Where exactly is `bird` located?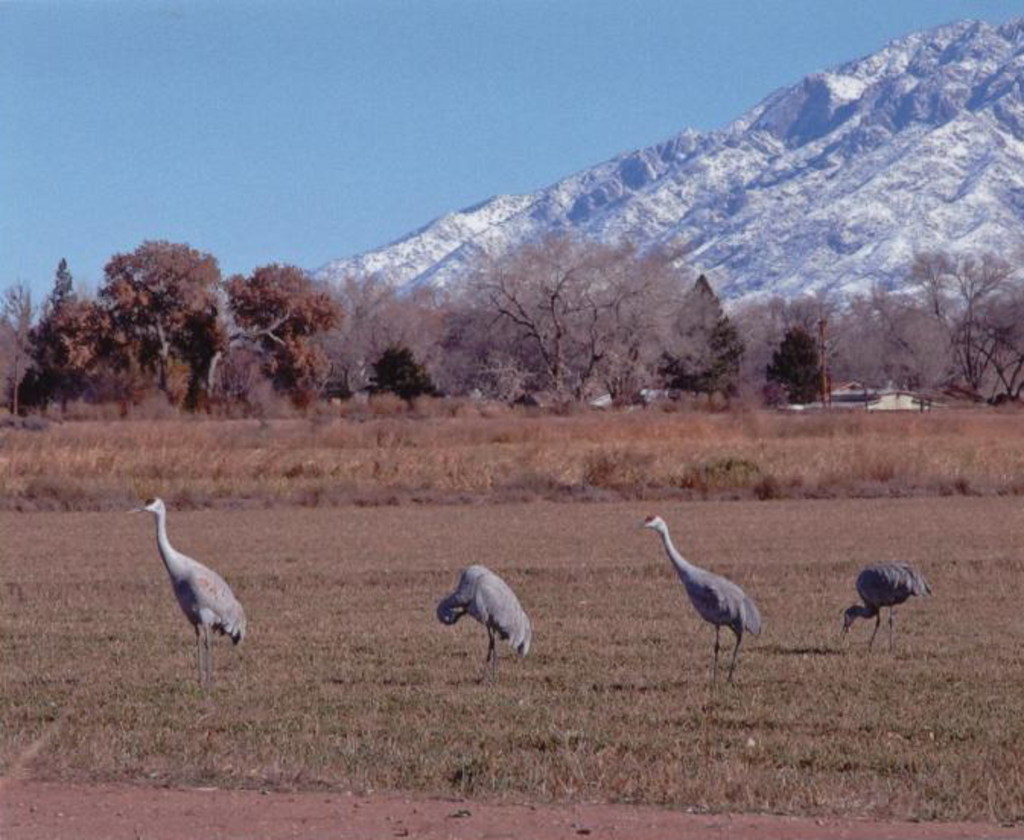
Its bounding box is [129, 499, 253, 663].
